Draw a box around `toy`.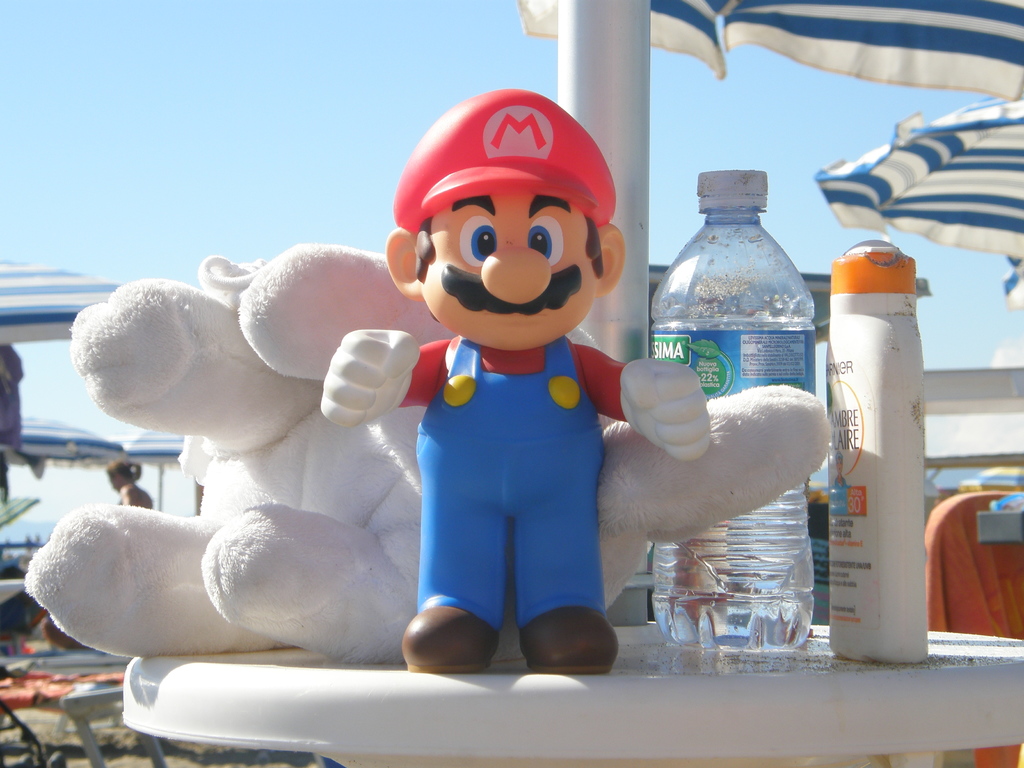
24/252/836/668.
